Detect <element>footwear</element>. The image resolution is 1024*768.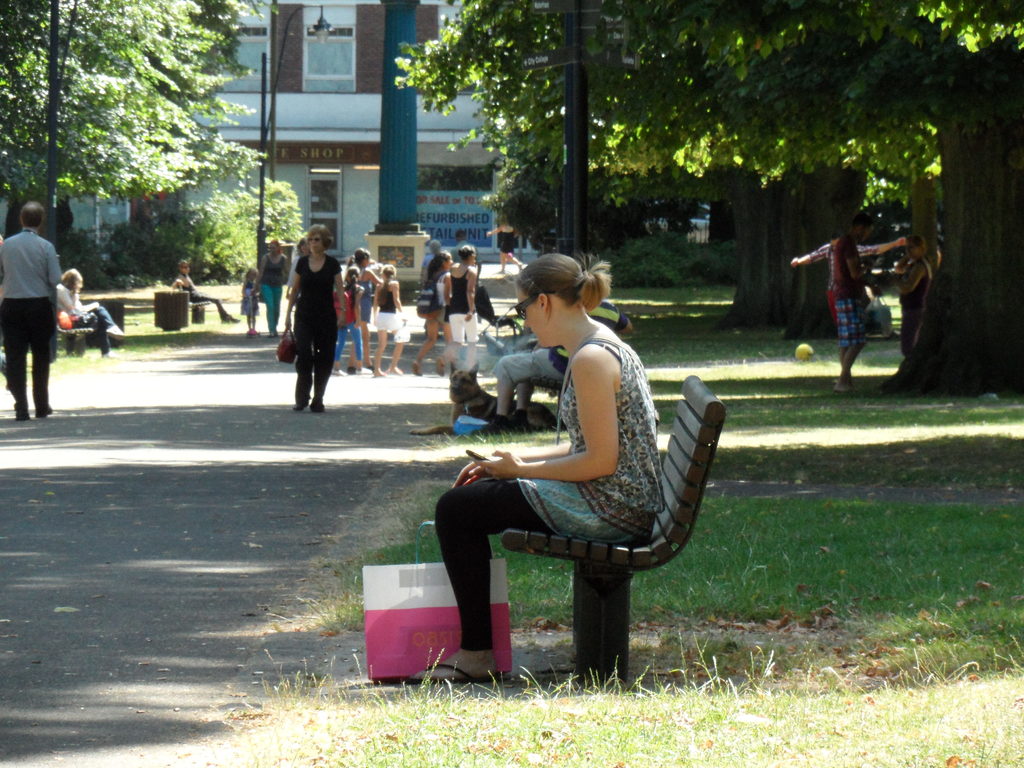
<box>106,325,125,340</box>.
